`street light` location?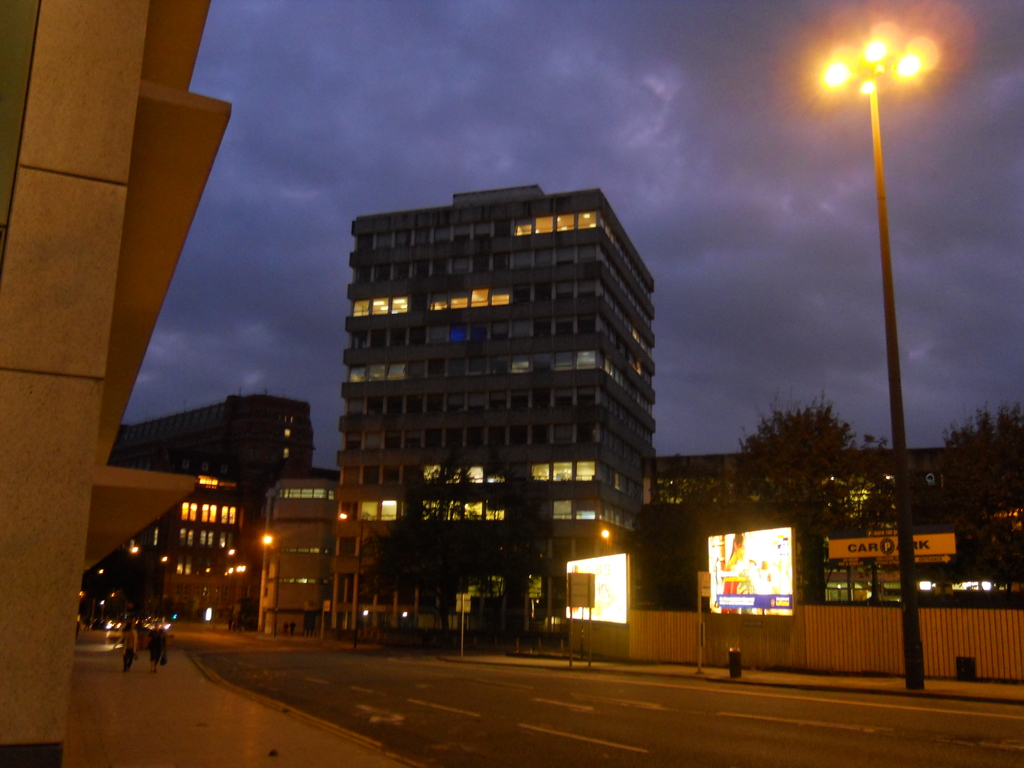
(131, 538, 144, 604)
